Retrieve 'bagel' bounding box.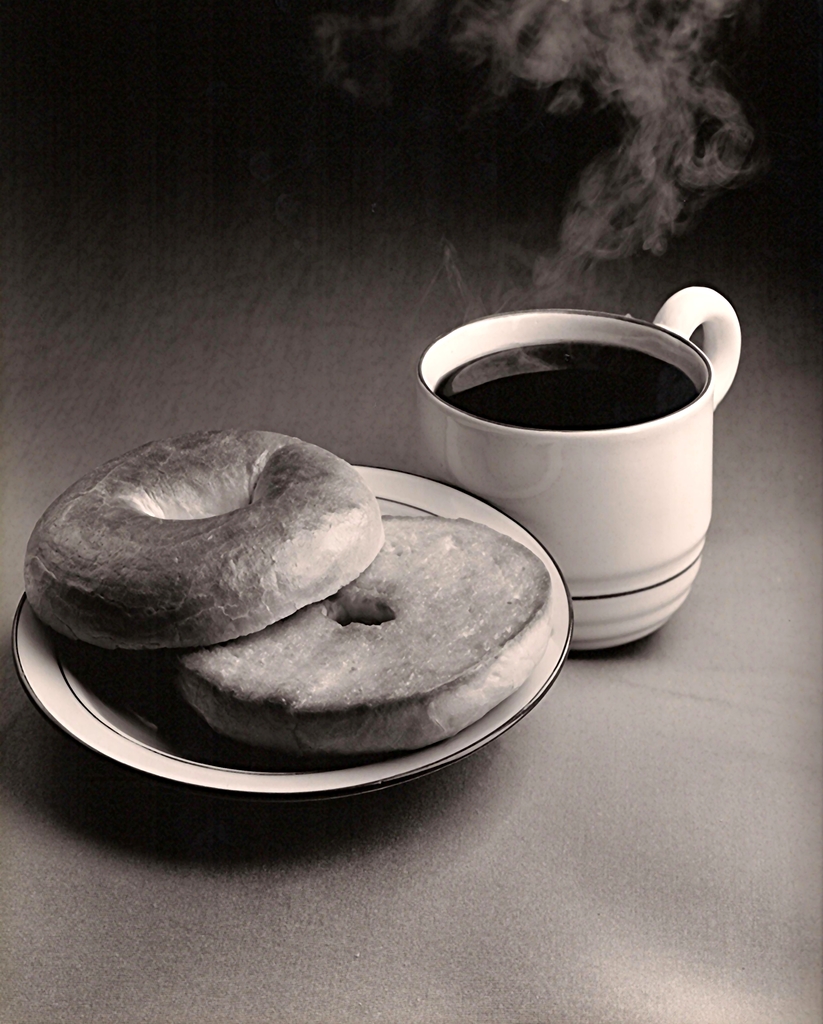
Bounding box: 18:428:389:655.
